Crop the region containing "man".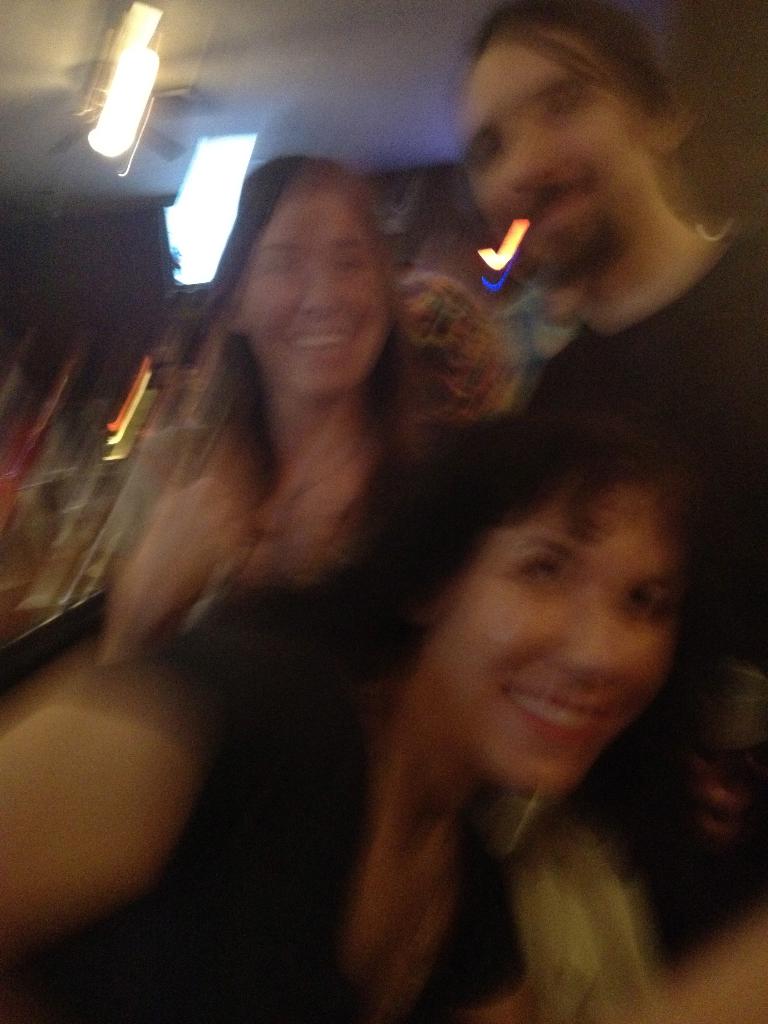
Crop region: {"x1": 377, "y1": 21, "x2": 756, "y2": 438}.
